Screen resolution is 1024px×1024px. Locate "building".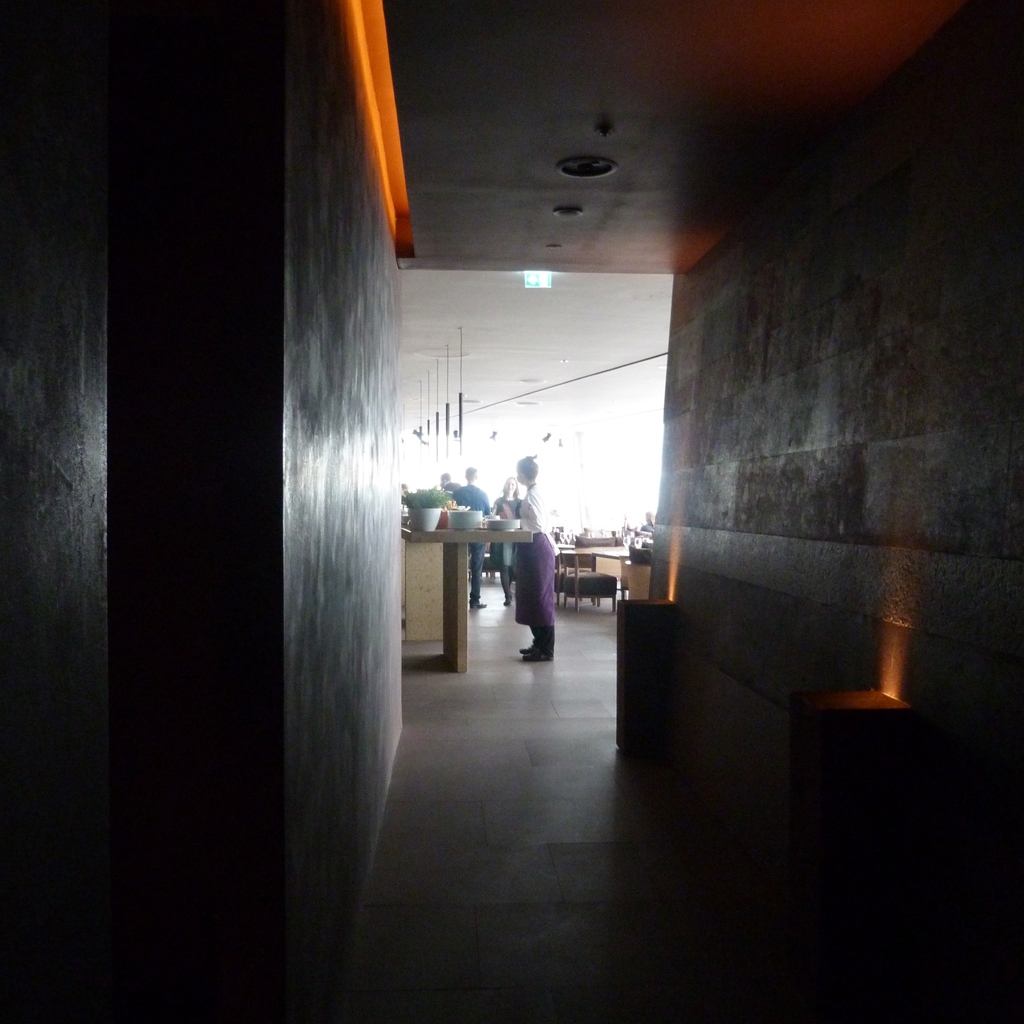
(0, 0, 1023, 1023).
